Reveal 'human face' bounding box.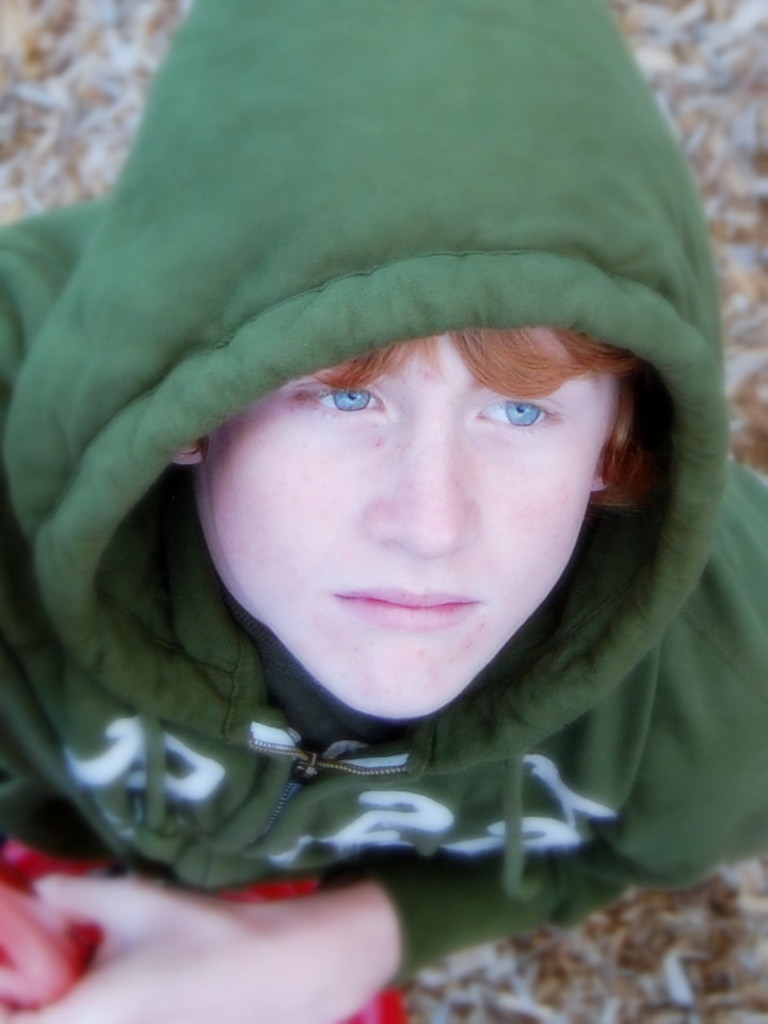
Revealed: 202 323 614 718.
